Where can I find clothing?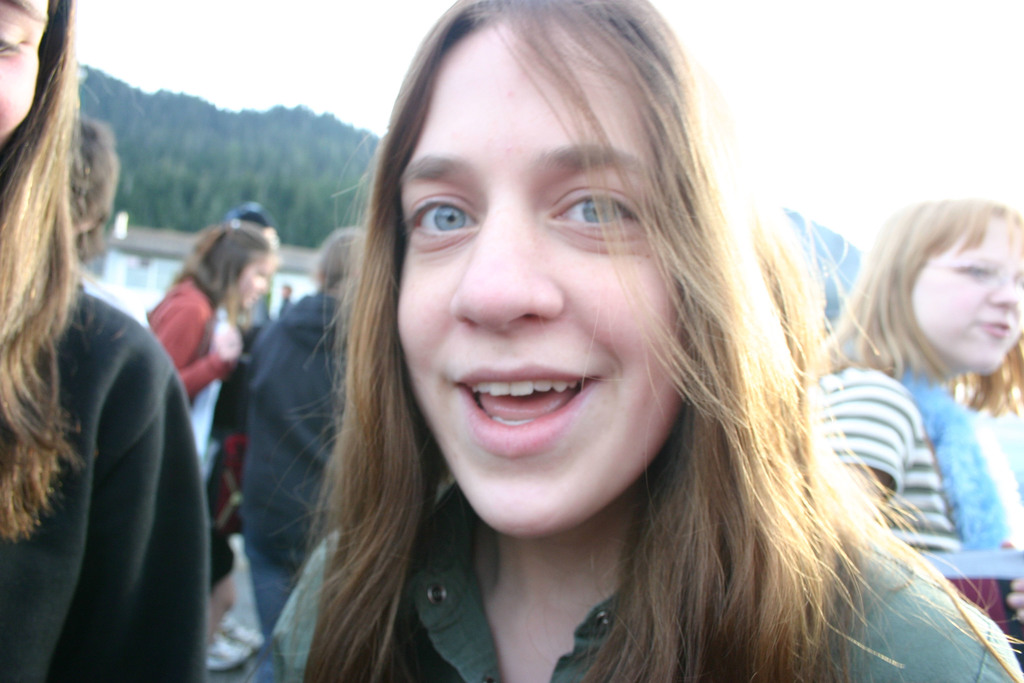
You can find it at {"left": 817, "top": 374, "right": 1023, "bottom": 562}.
